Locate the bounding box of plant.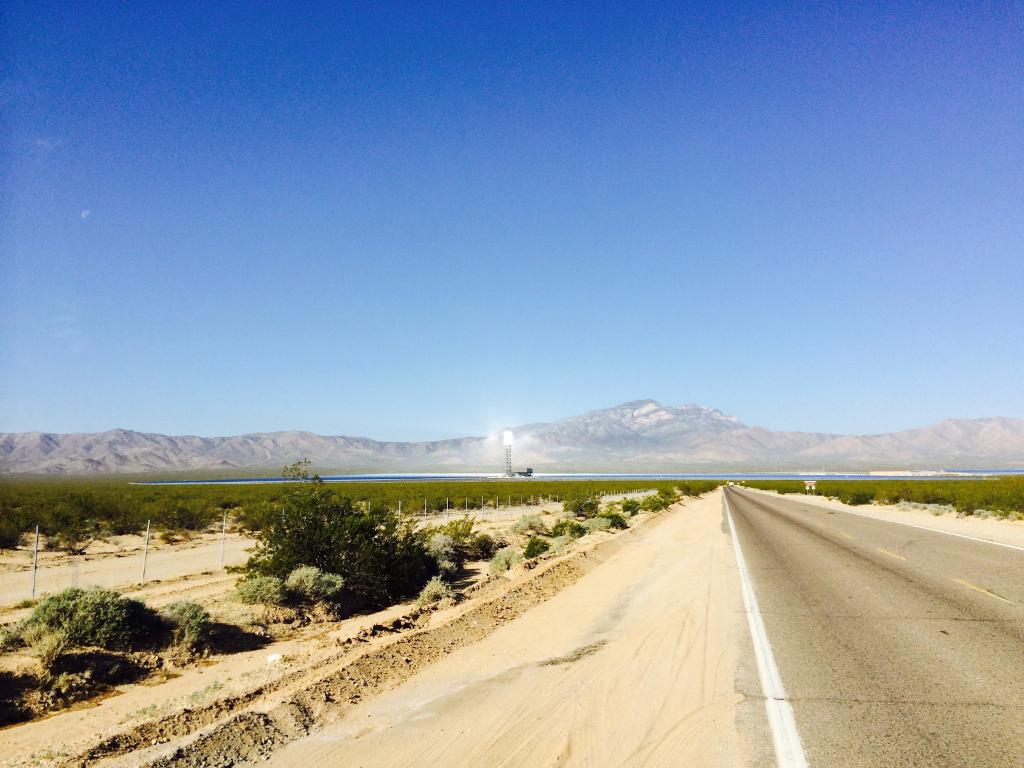
Bounding box: 484 541 517 576.
